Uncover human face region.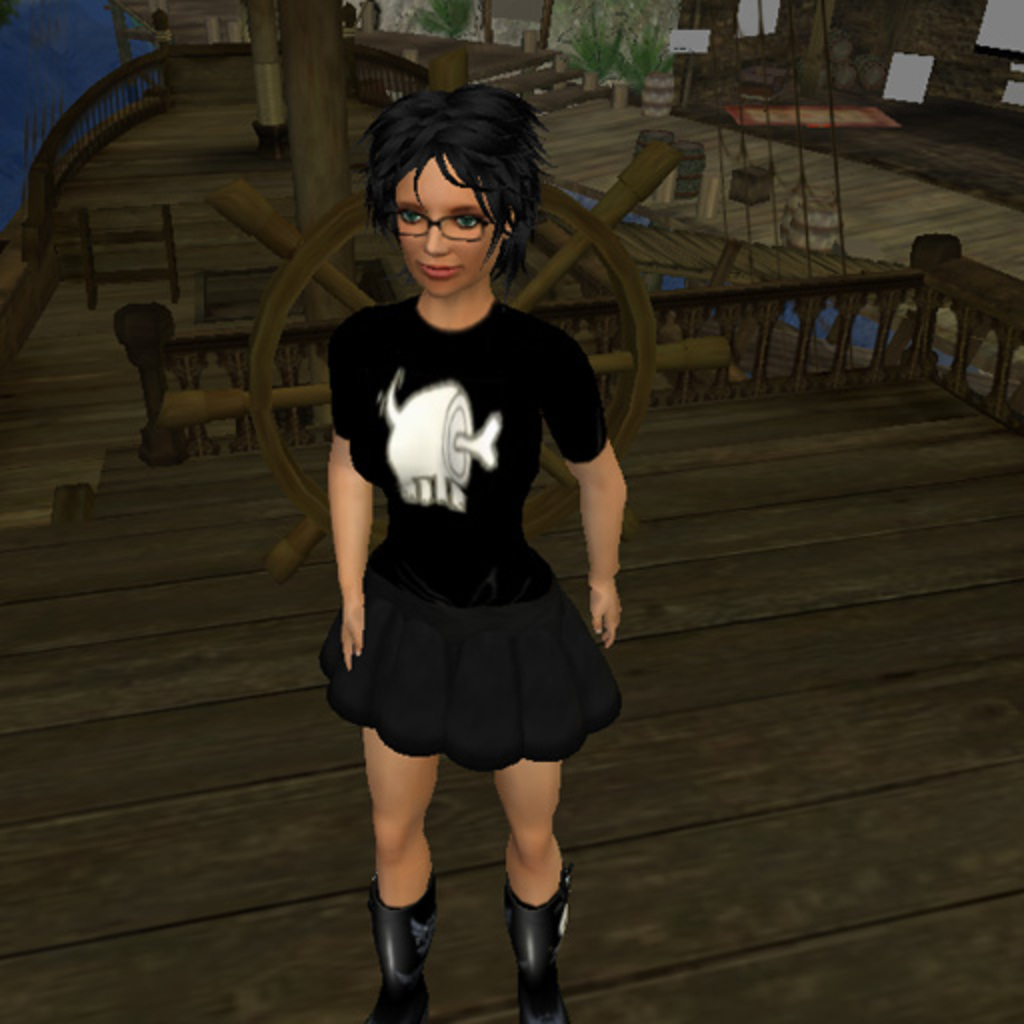
Uncovered: <bbox>394, 150, 500, 296</bbox>.
